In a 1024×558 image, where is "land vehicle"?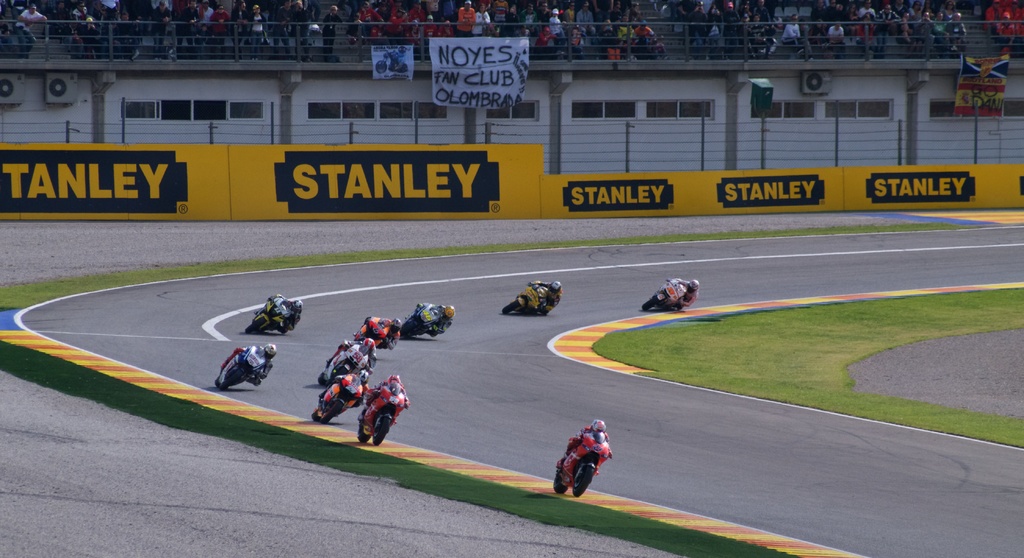
[x1=642, y1=281, x2=688, y2=313].
